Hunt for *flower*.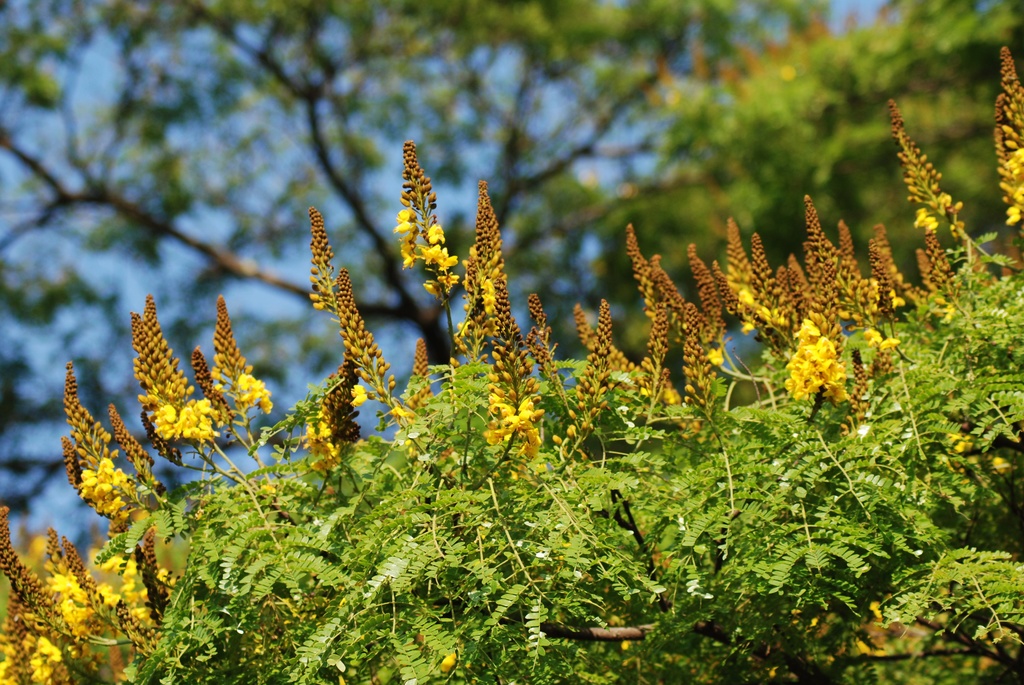
Hunted down at left=483, top=393, right=540, bottom=462.
